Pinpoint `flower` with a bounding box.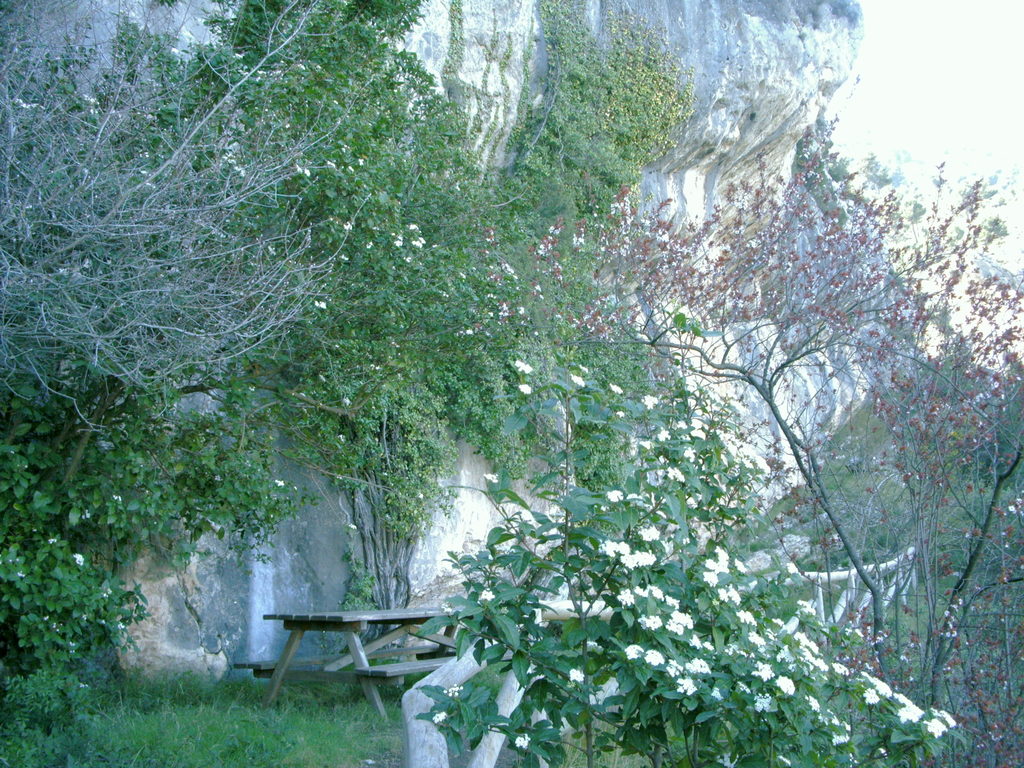
box(611, 383, 625, 394).
